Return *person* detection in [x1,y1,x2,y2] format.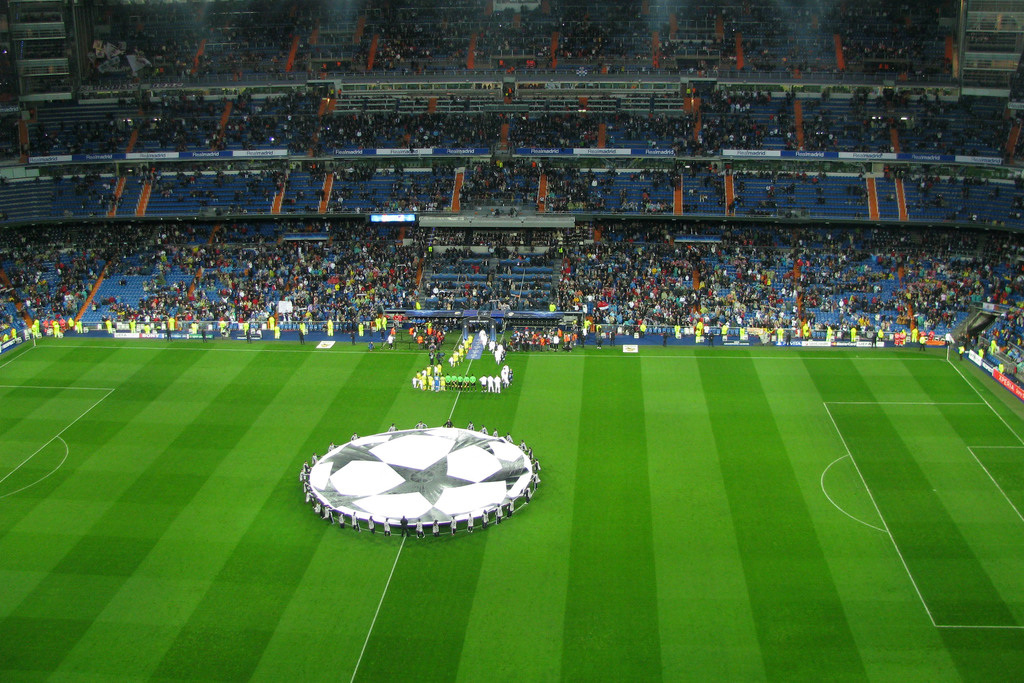
[413,516,422,541].
